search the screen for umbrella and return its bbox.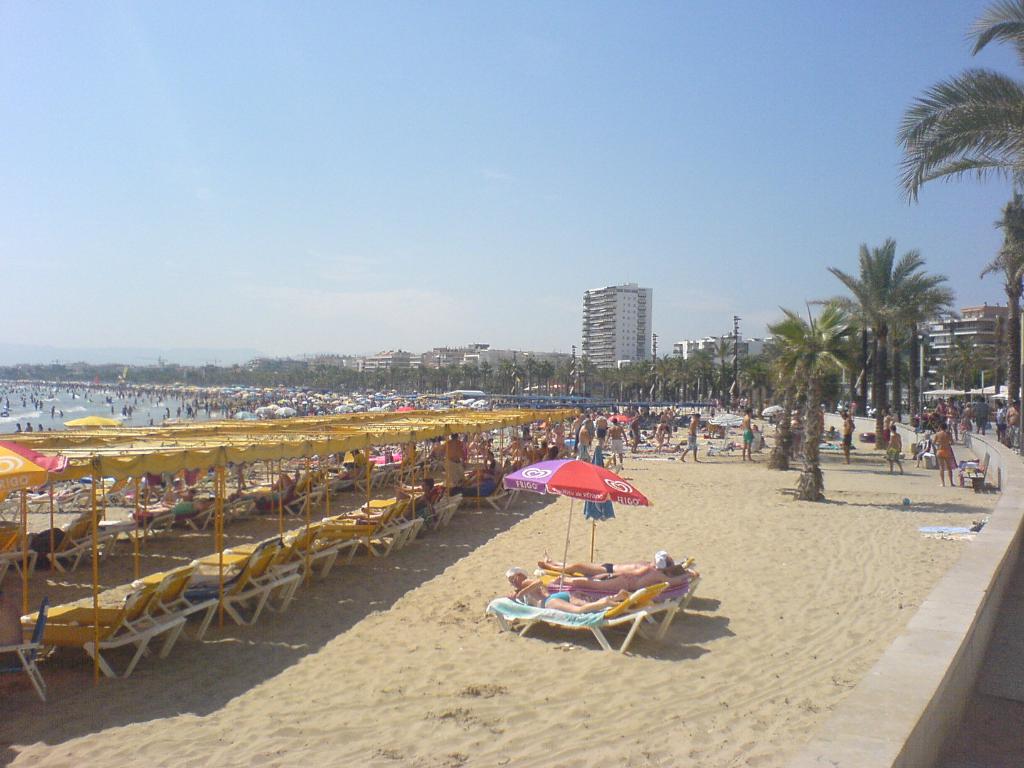
Found: BBox(501, 452, 648, 586).
